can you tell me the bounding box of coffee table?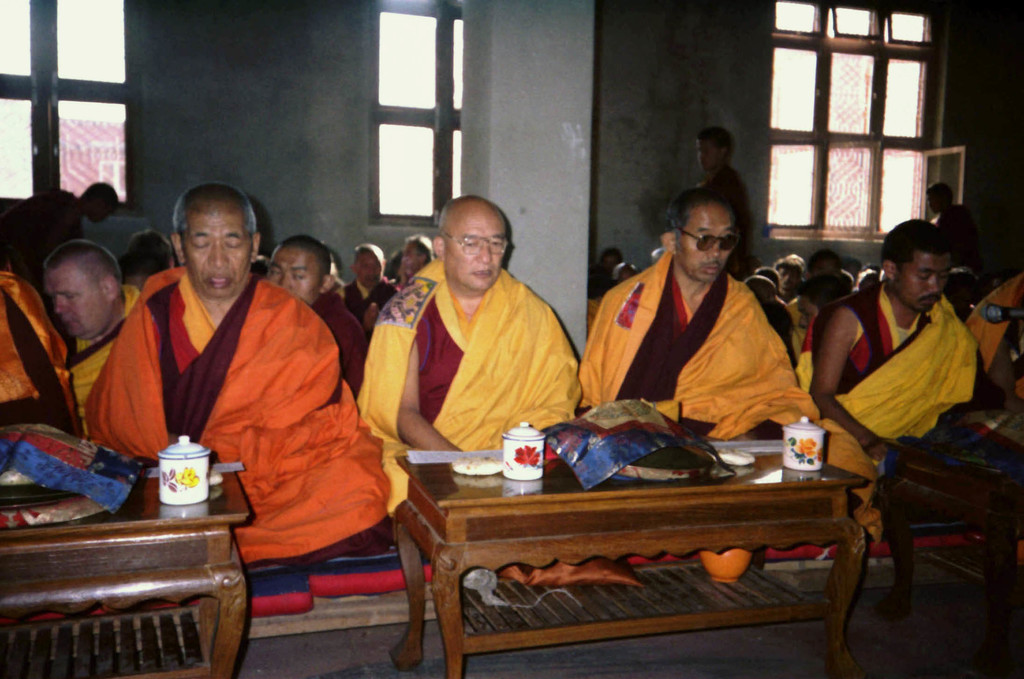
box(391, 417, 895, 657).
